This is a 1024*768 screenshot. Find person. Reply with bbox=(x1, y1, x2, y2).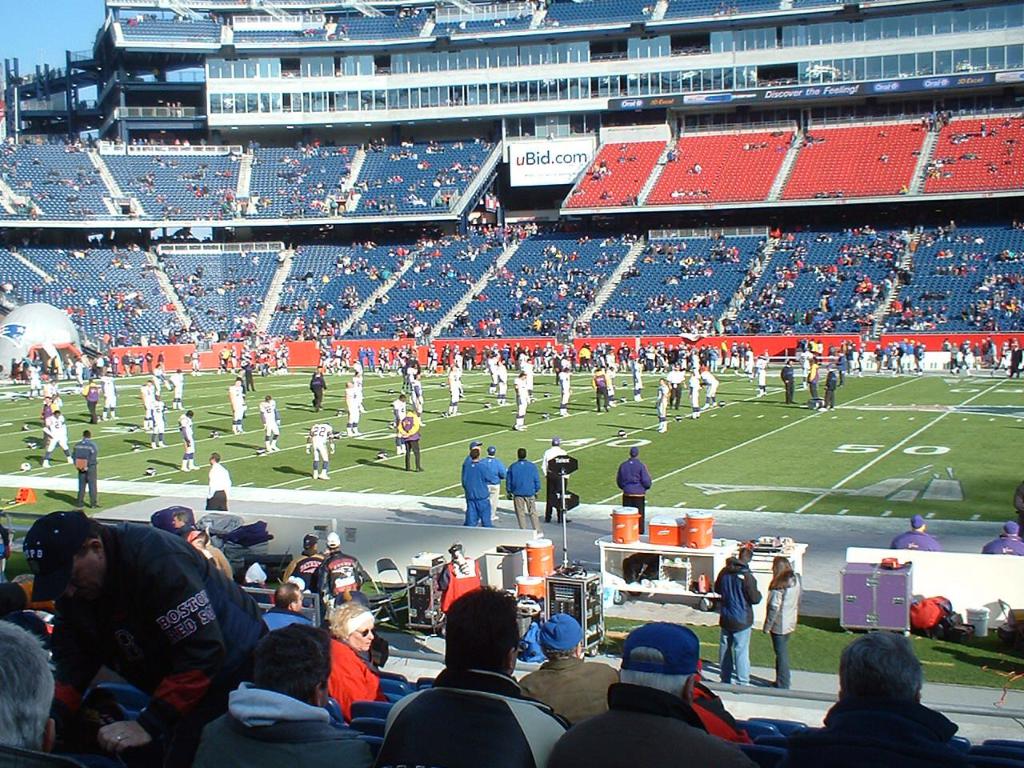
bbox=(611, 450, 667, 542).
